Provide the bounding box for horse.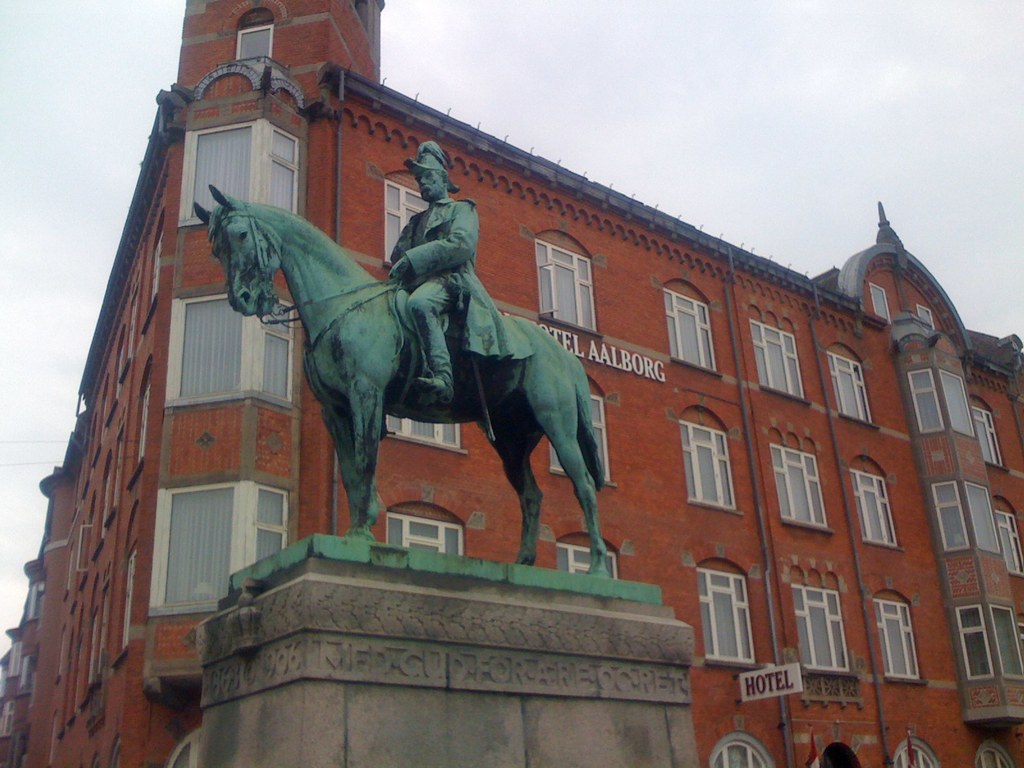
crop(194, 186, 608, 577).
